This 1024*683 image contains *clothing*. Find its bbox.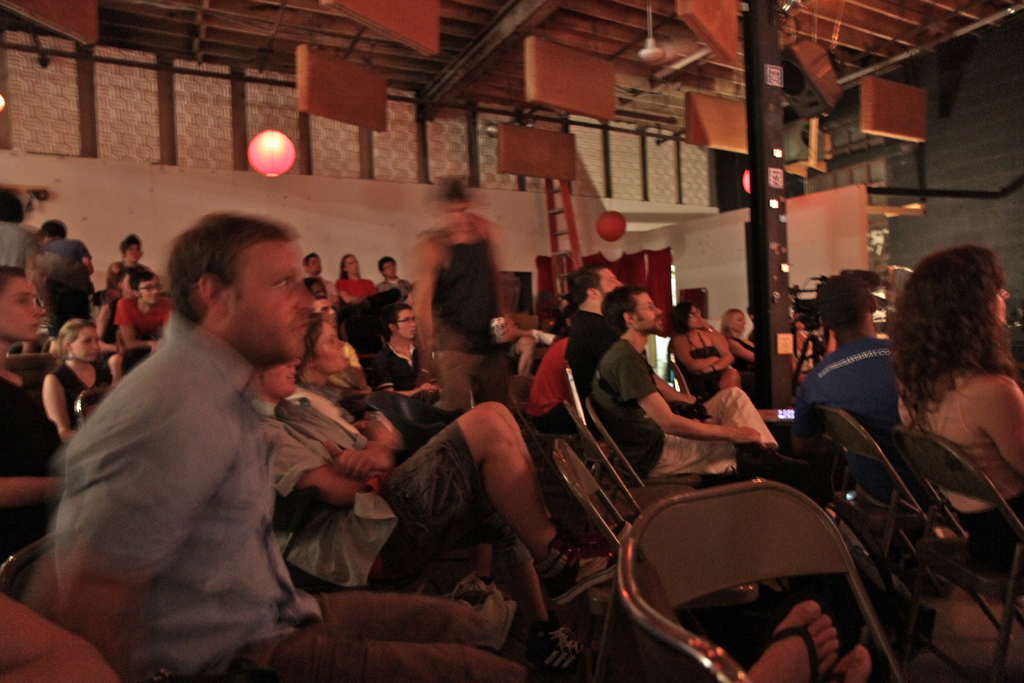
l=884, t=366, r=1023, b=570.
